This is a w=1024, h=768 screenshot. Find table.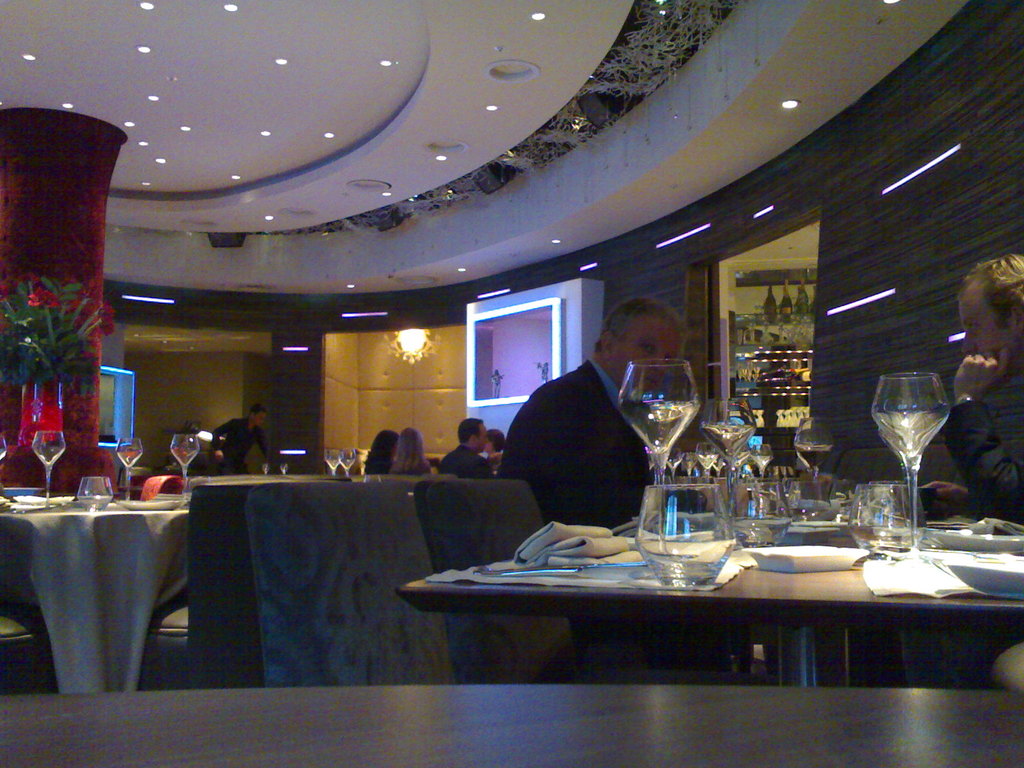
Bounding box: <region>2, 500, 189, 691</region>.
